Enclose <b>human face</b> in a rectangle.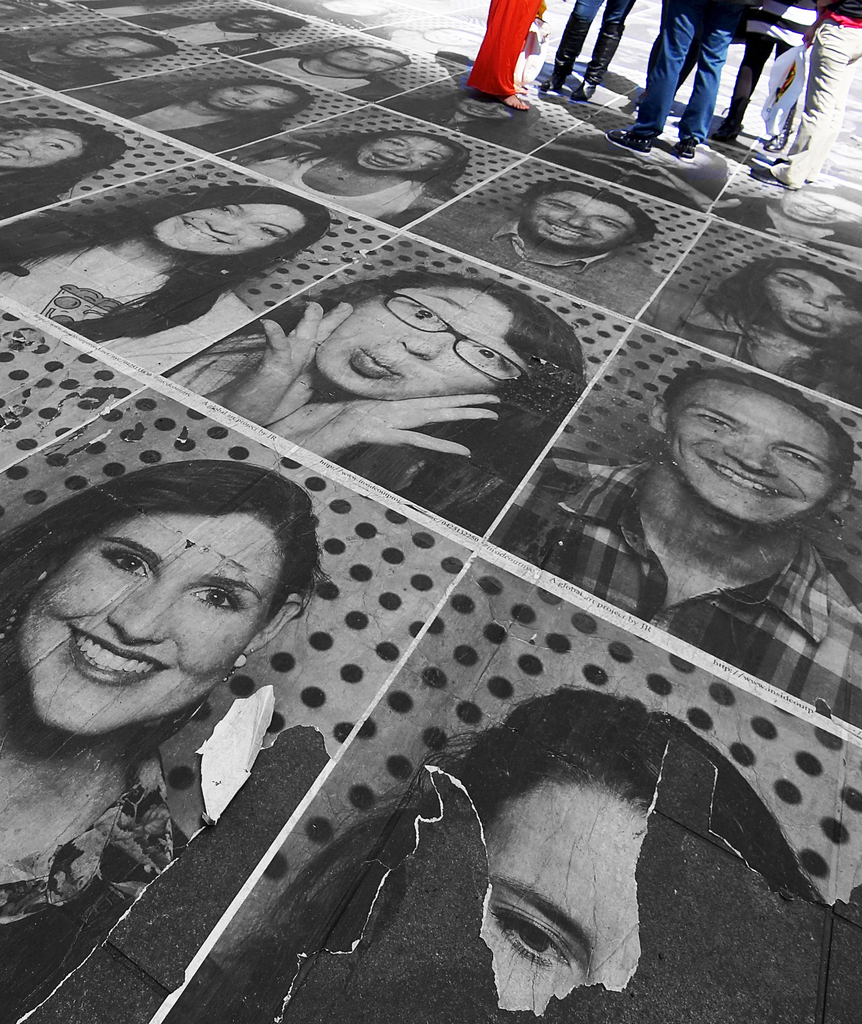
523 191 635 251.
